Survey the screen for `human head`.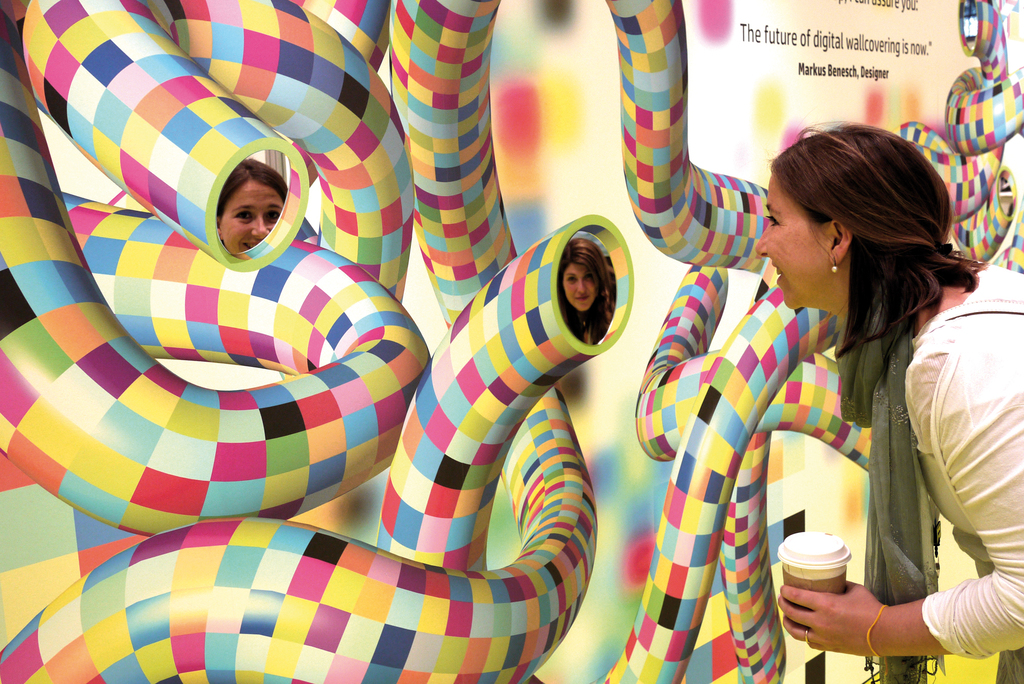
Survey found: 214 162 287 257.
